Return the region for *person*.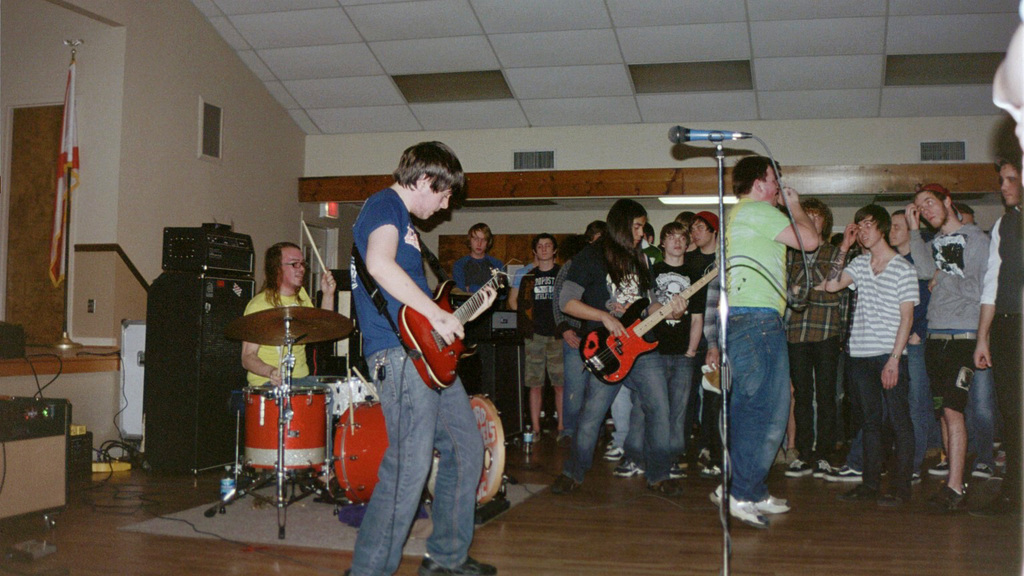
{"x1": 878, "y1": 195, "x2": 949, "y2": 483}.
